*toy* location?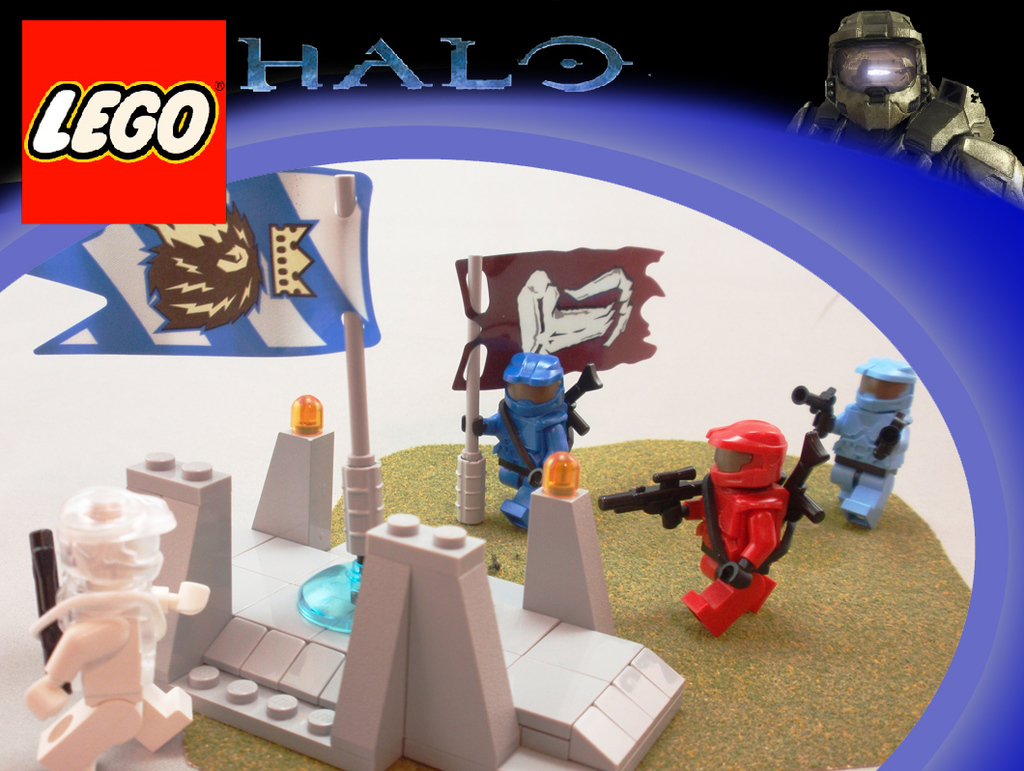
rect(789, 380, 839, 443)
